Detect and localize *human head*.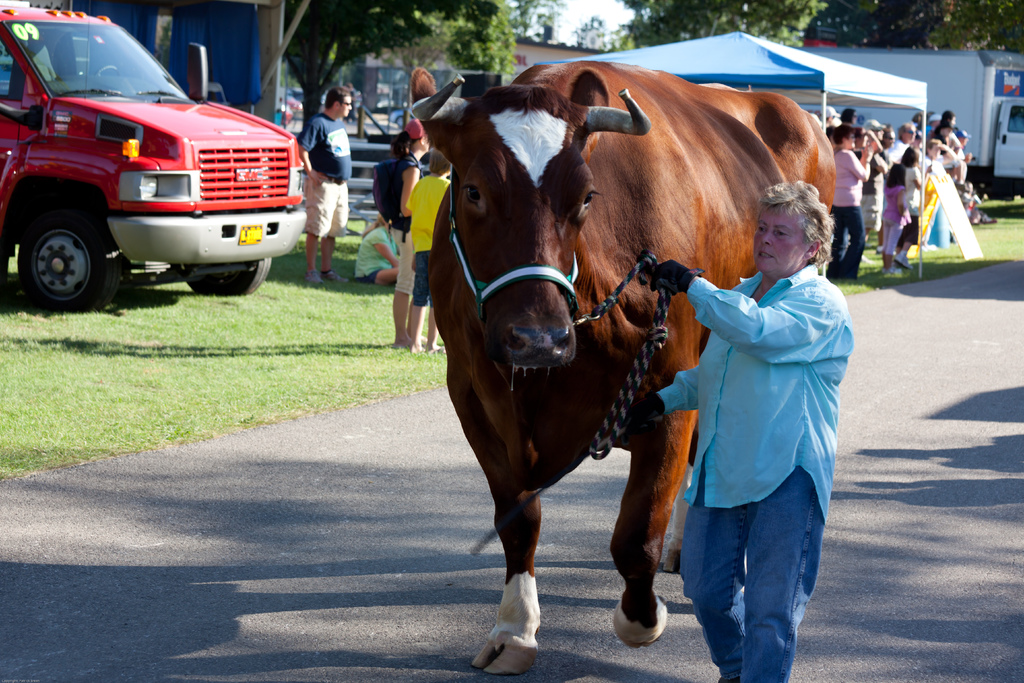
Localized at (409, 120, 431, 154).
